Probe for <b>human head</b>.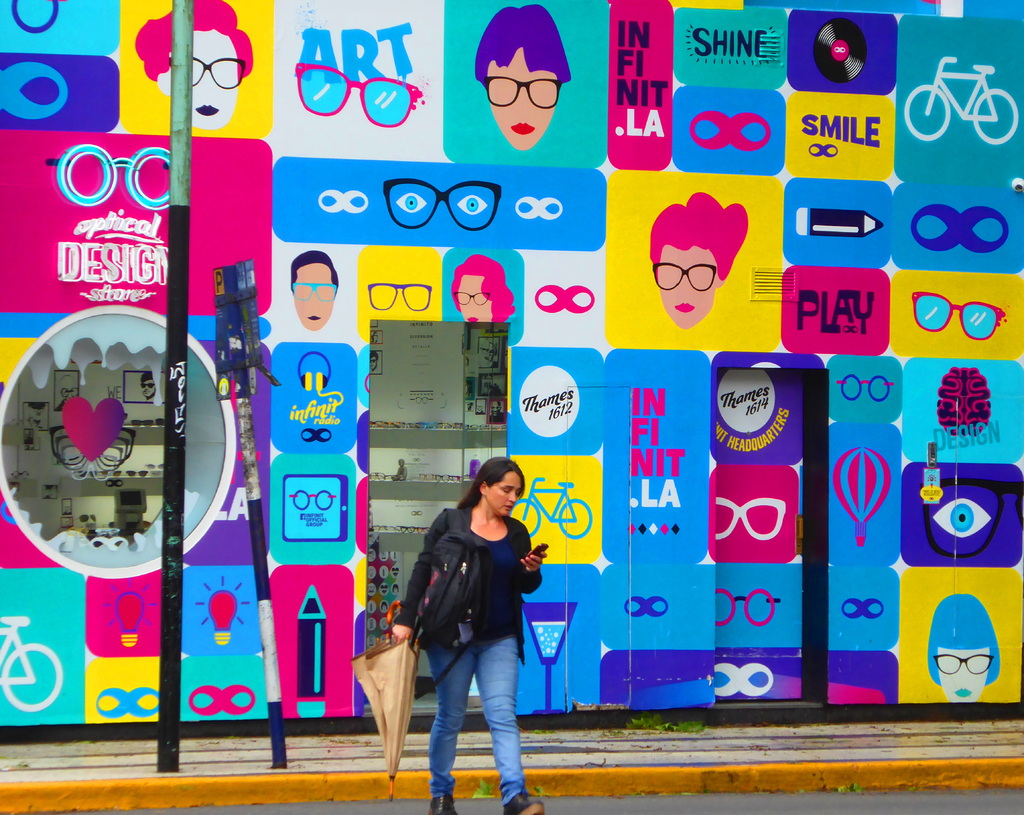
Probe result: 140 371 155 398.
